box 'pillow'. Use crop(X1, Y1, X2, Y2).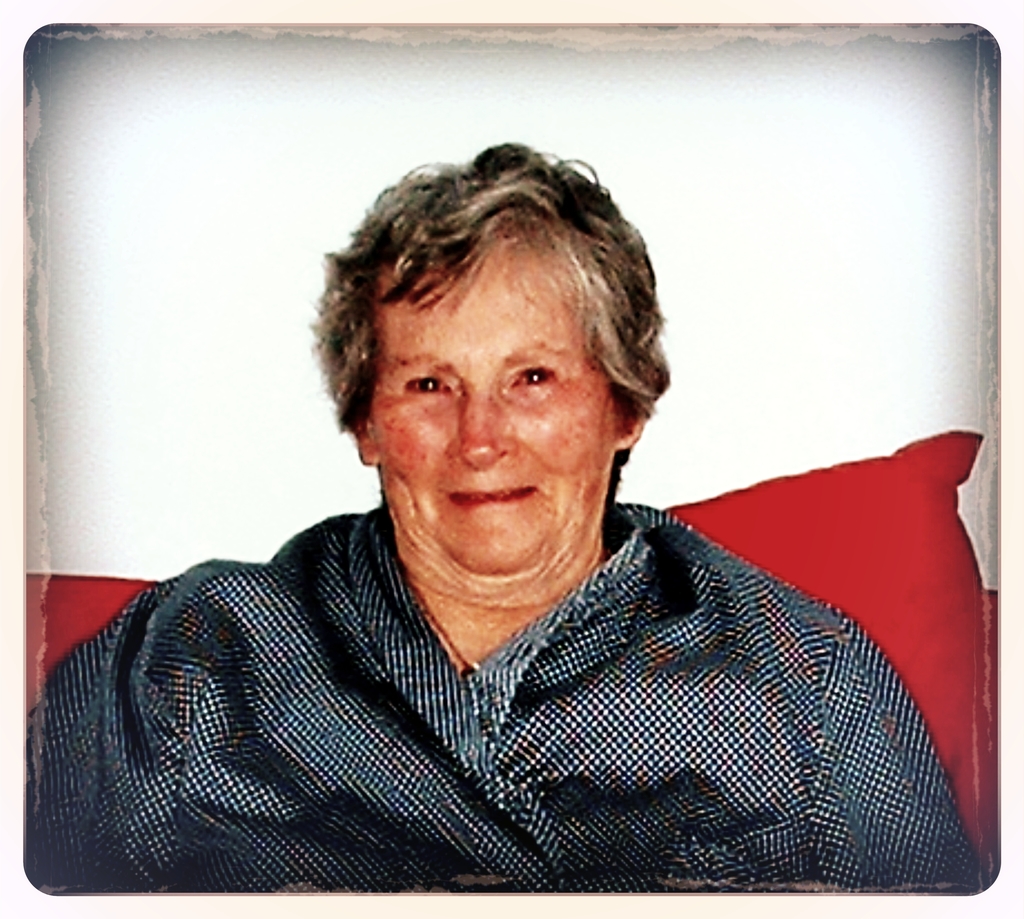
crop(24, 425, 1011, 897).
